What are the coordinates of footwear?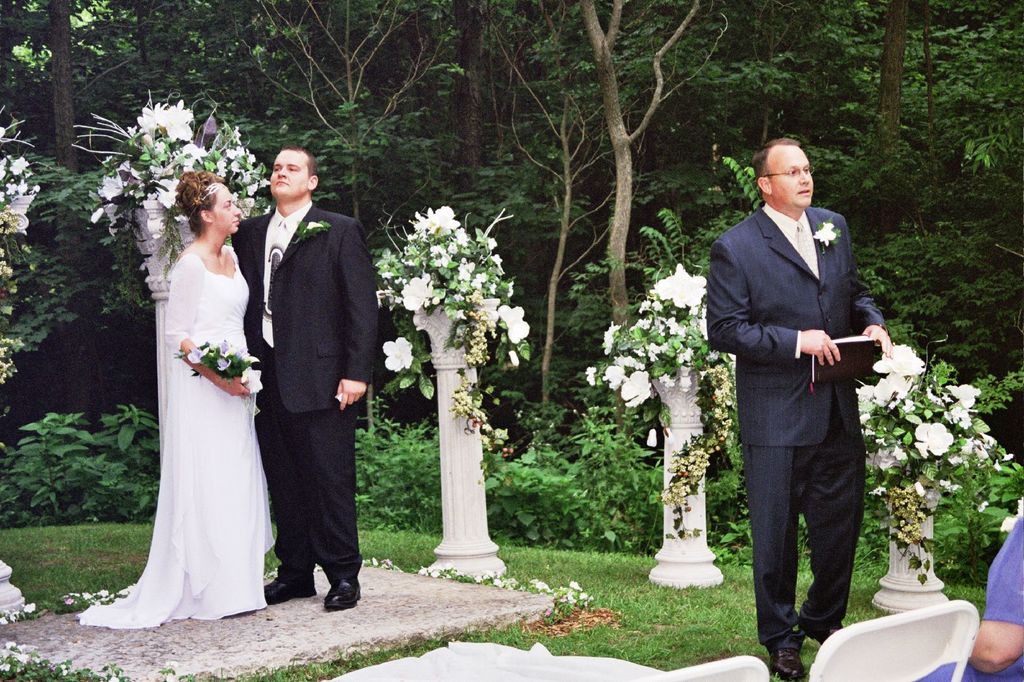
[left=322, top=574, right=362, bottom=612].
